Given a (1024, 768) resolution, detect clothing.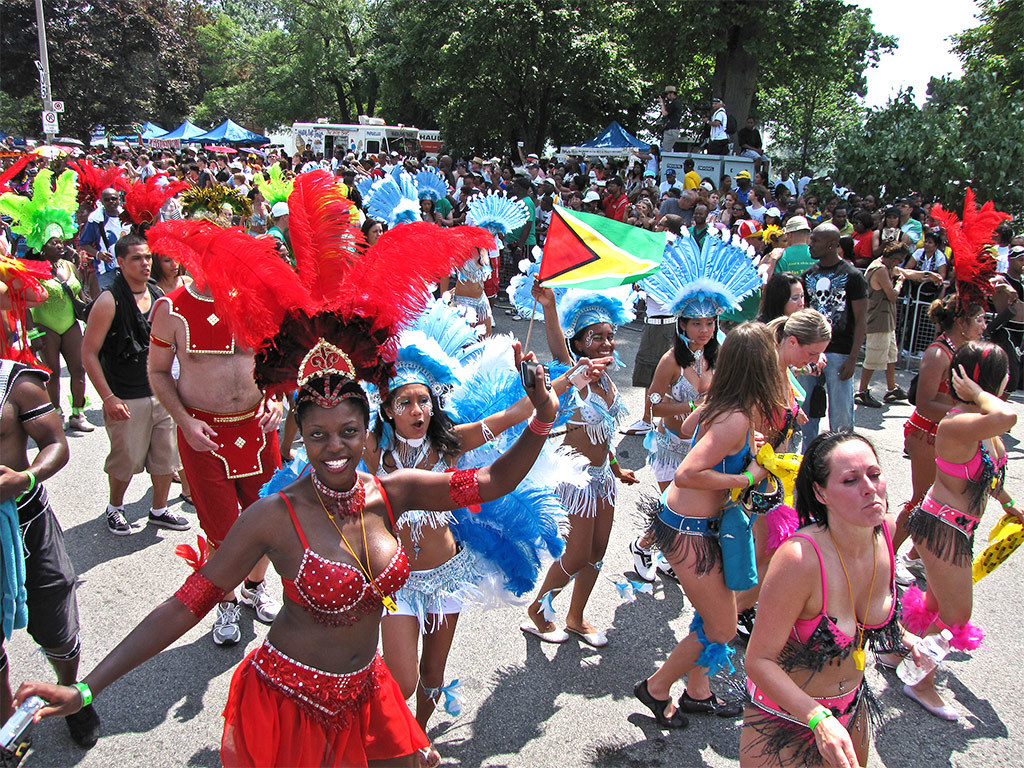
0 483 85 660.
